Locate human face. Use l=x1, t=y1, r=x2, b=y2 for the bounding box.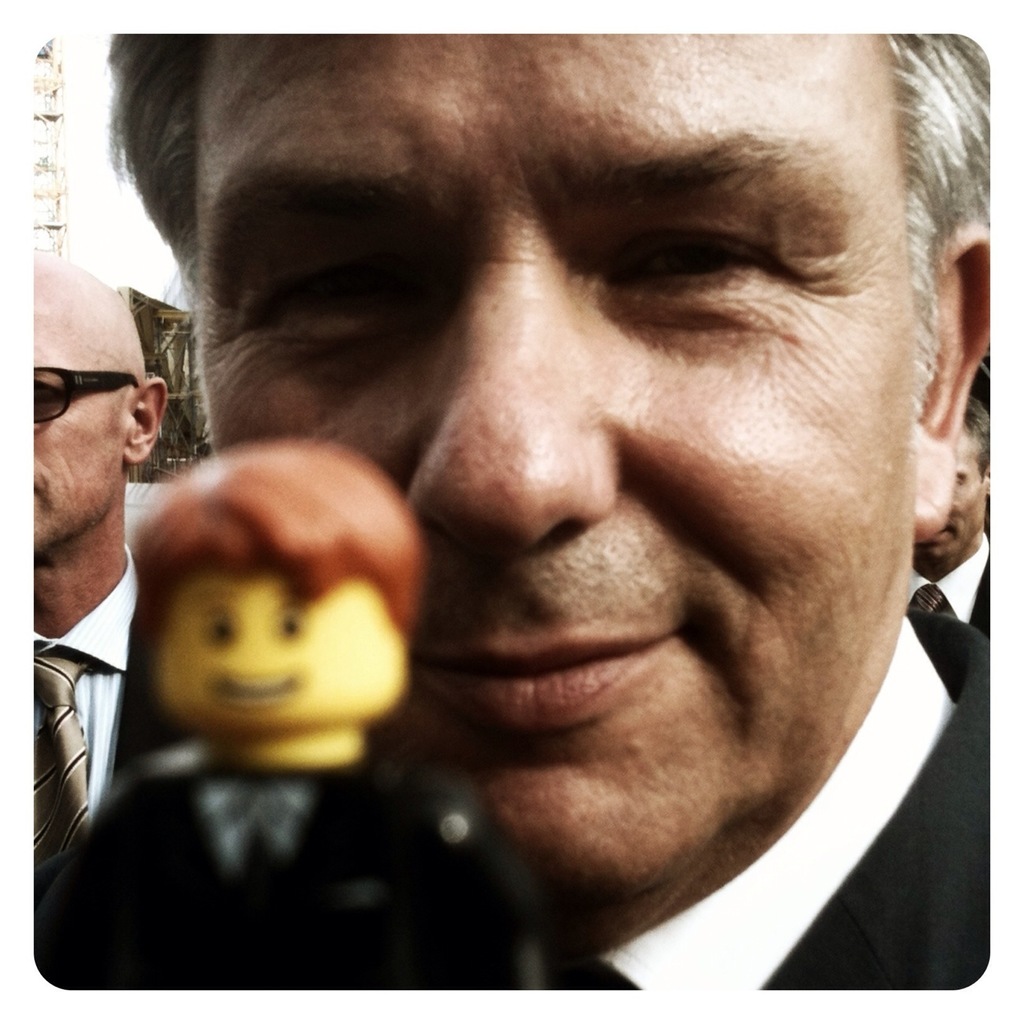
l=194, t=24, r=913, b=909.
